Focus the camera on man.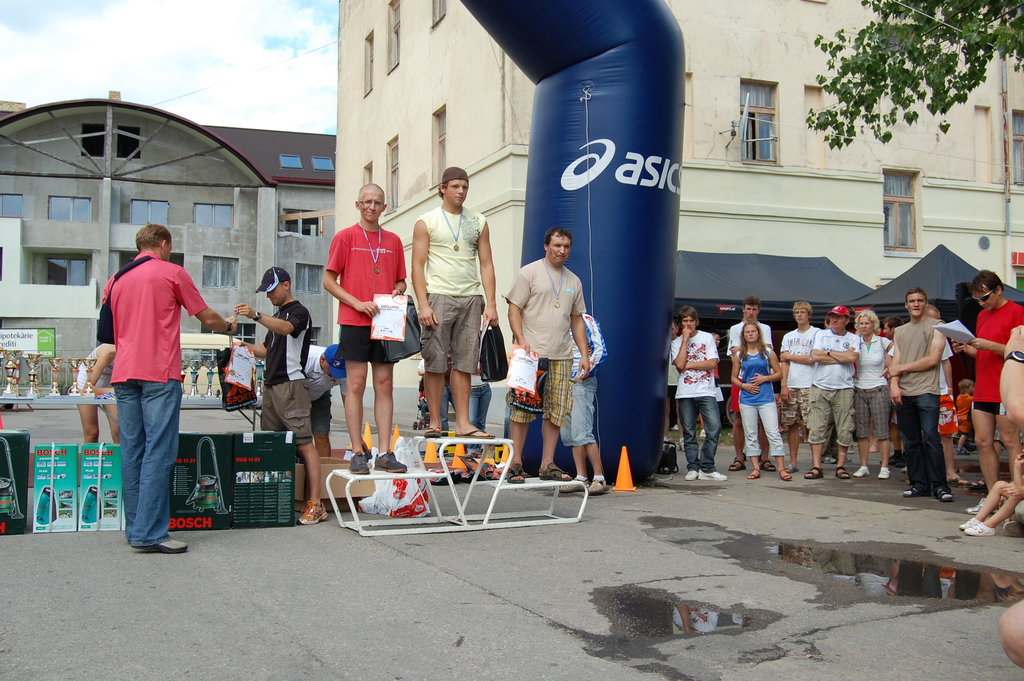
Focus region: [x1=958, y1=267, x2=1023, y2=515].
